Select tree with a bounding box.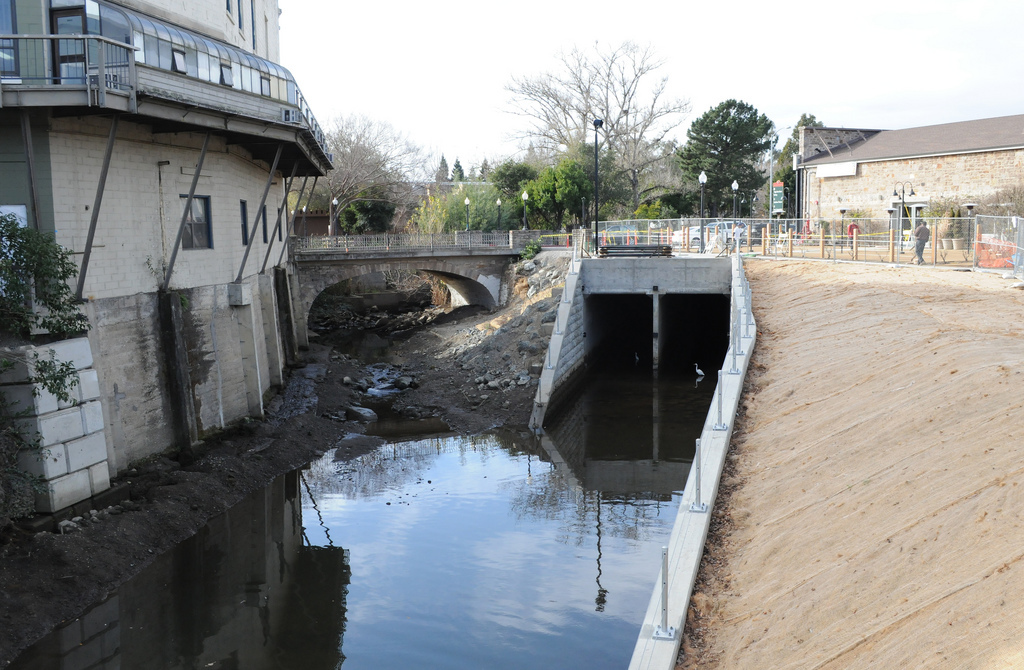
[433, 151, 447, 183].
